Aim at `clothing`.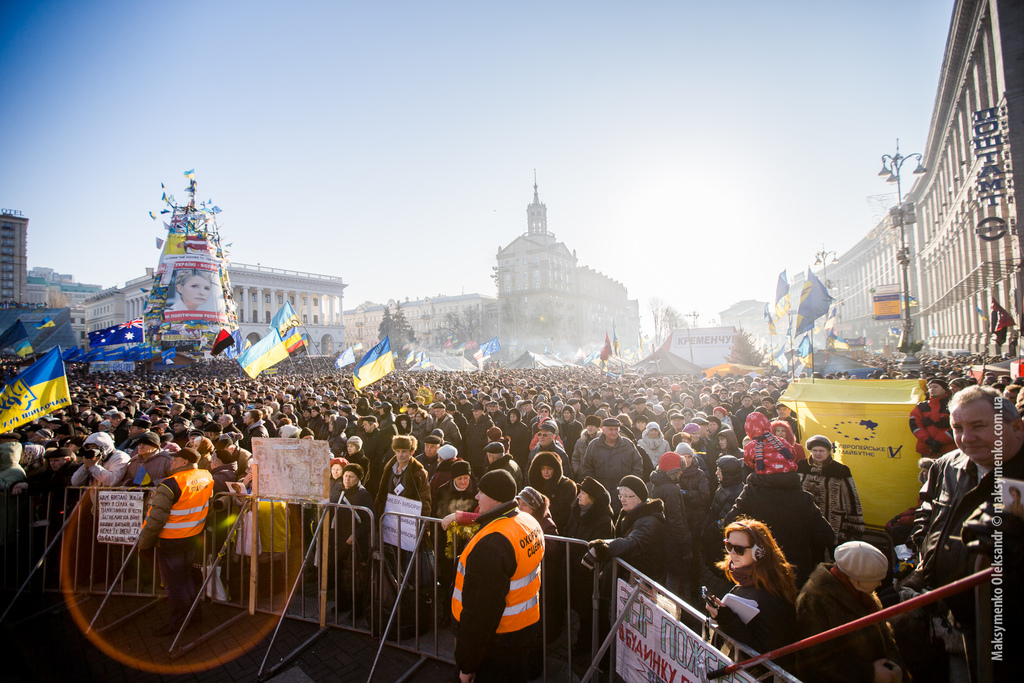
Aimed at region(512, 485, 568, 644).
